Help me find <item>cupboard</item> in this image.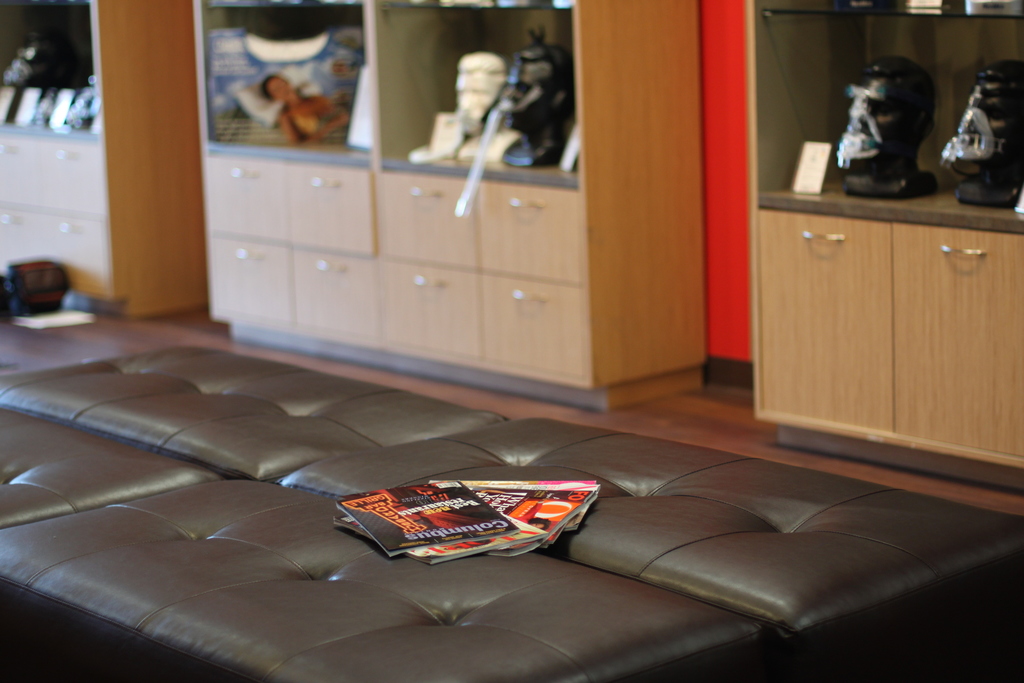
Found it: (left=740, top=0, right=1023, bottom=498).
